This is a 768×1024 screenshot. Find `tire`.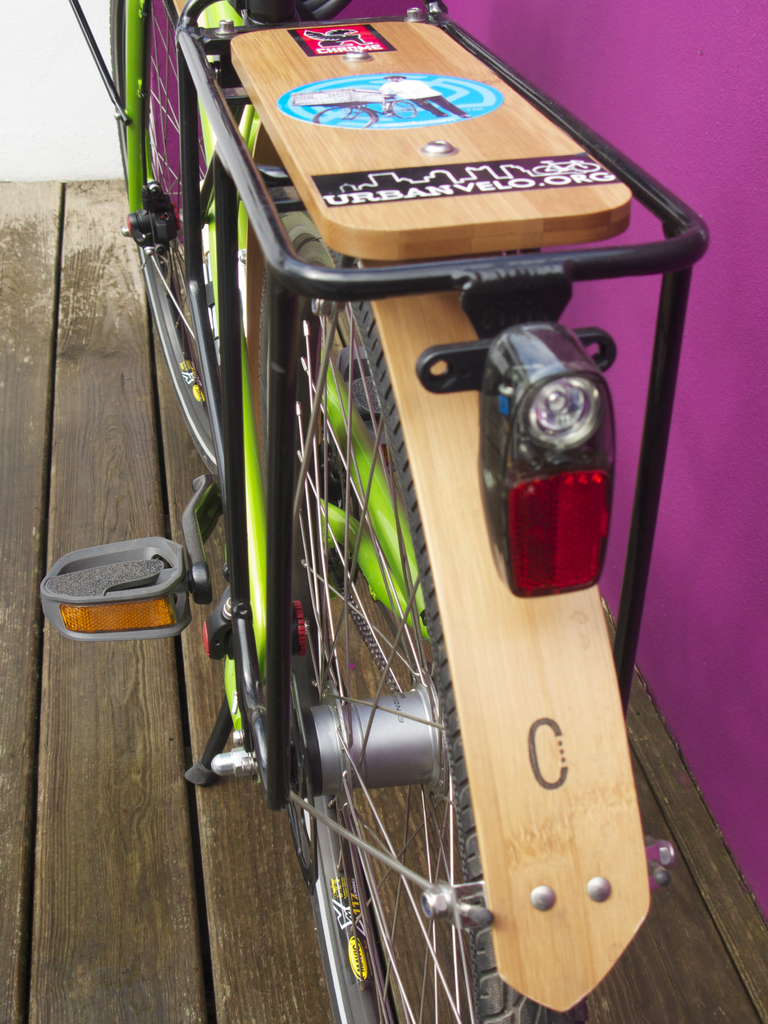
Bounding box: BBox(284, 185, 568, 1023).
